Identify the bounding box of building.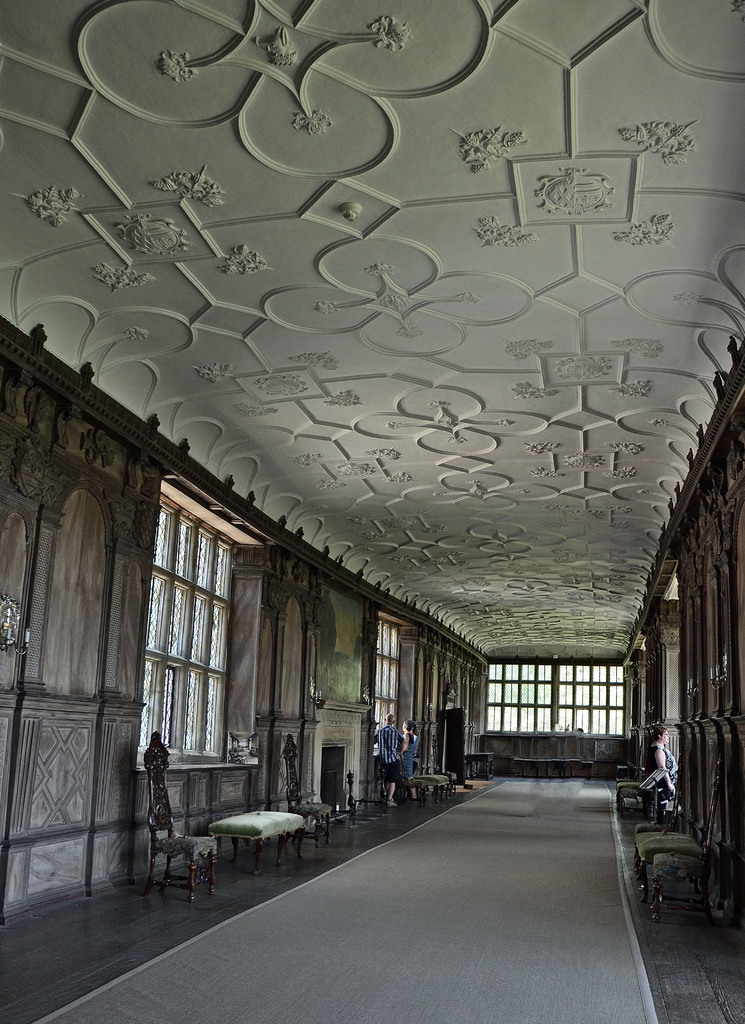
select_region(0, 0, 744, 1023).
